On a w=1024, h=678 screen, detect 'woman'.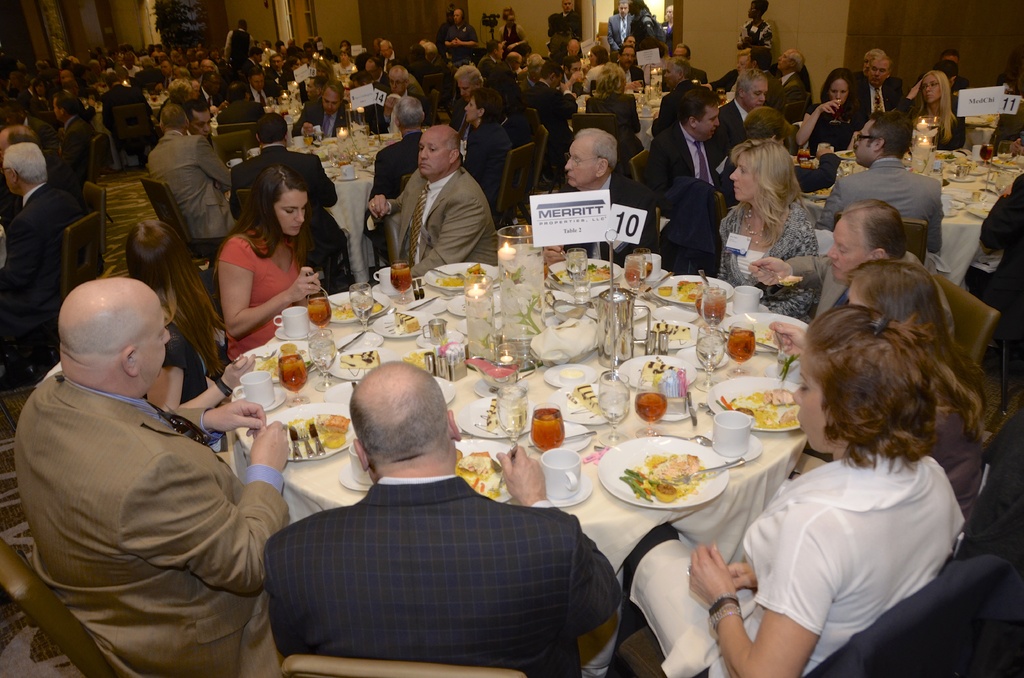
BBox(581, 61, 645, 161).
